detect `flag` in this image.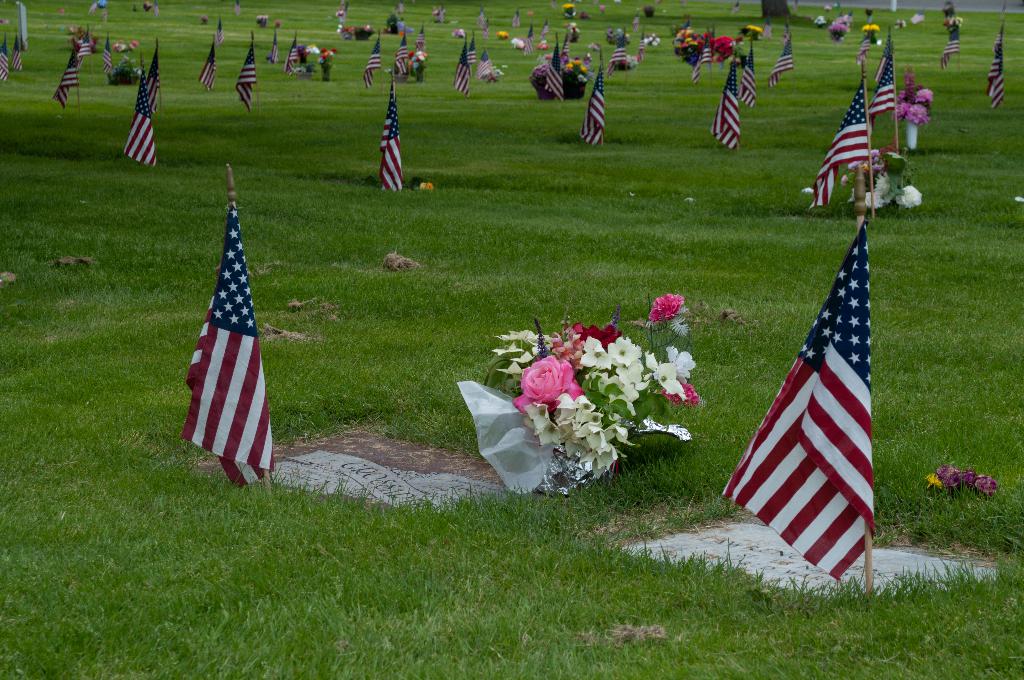
Detection: 474/46/491/84.
